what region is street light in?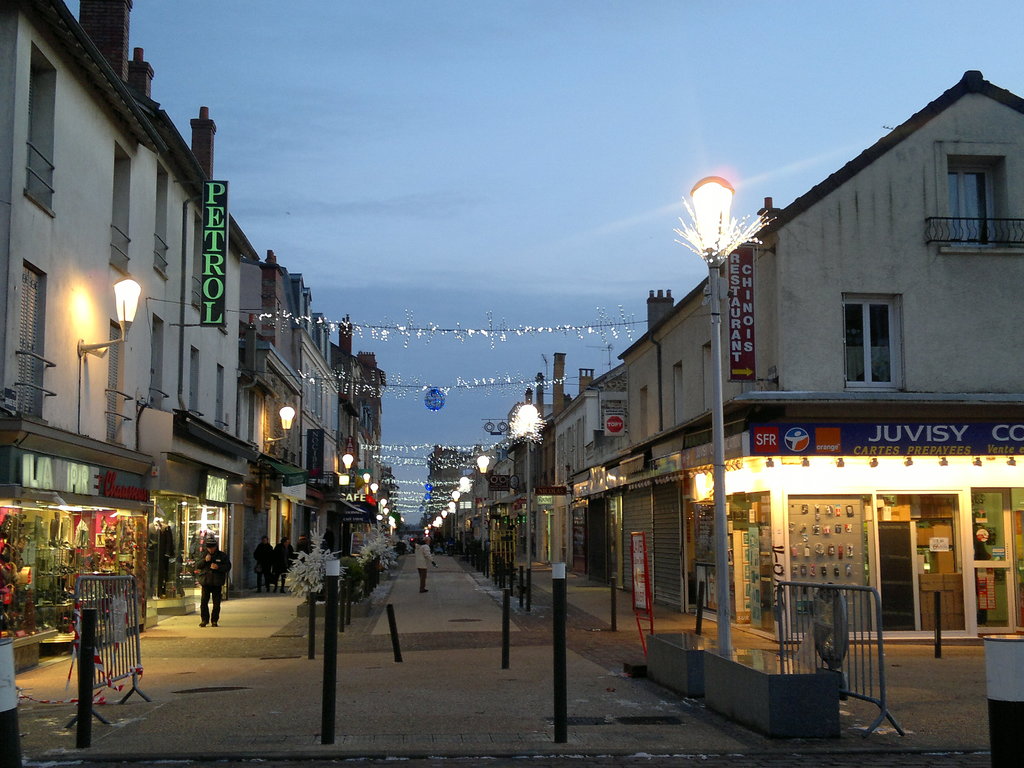
442 509 449 537.
